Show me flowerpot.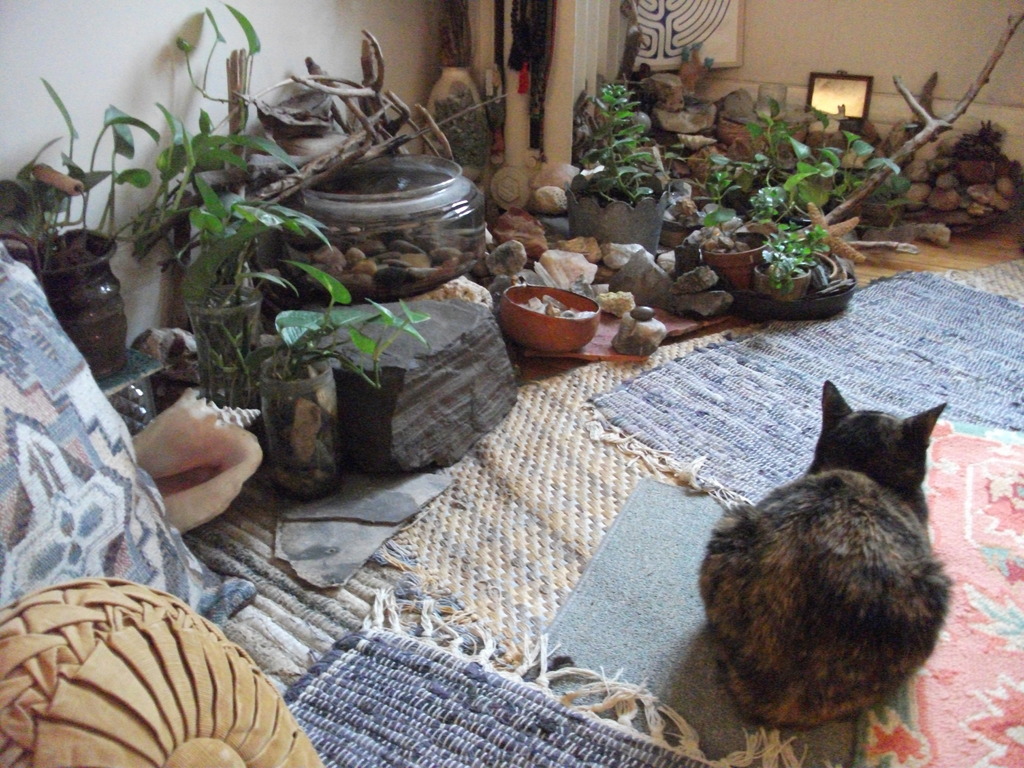
flowerpot is here: l=747, t=253, r=820, b=299.
